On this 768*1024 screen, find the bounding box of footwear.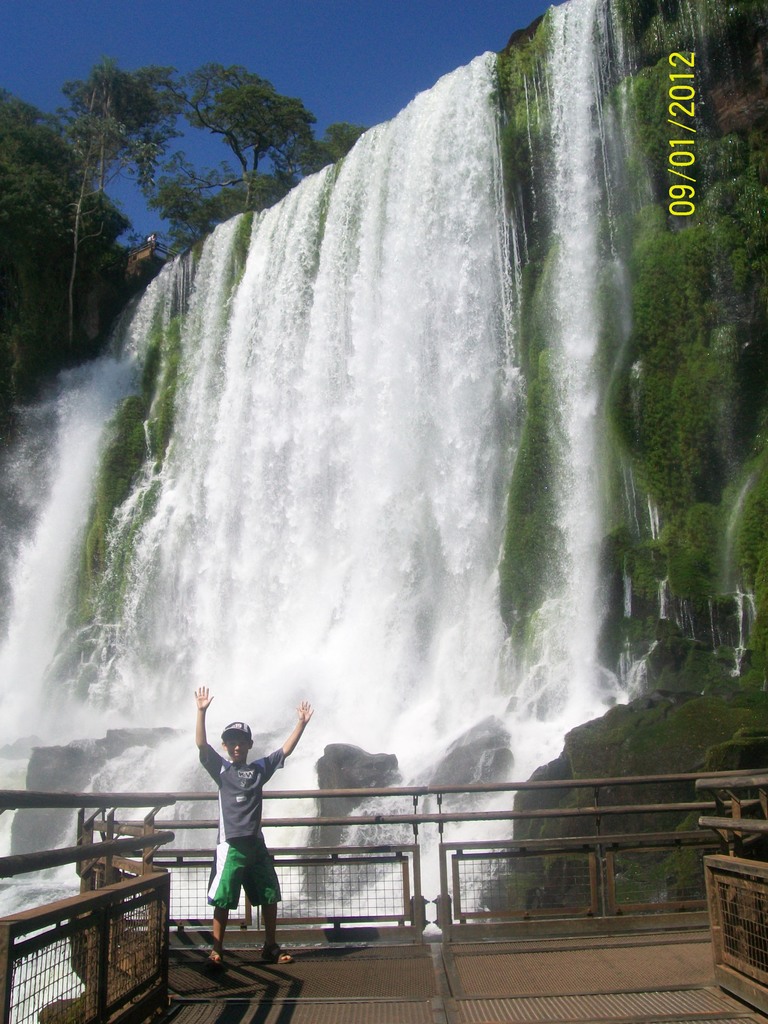
Bounding box: BBox(262, 944, 294, 966).
